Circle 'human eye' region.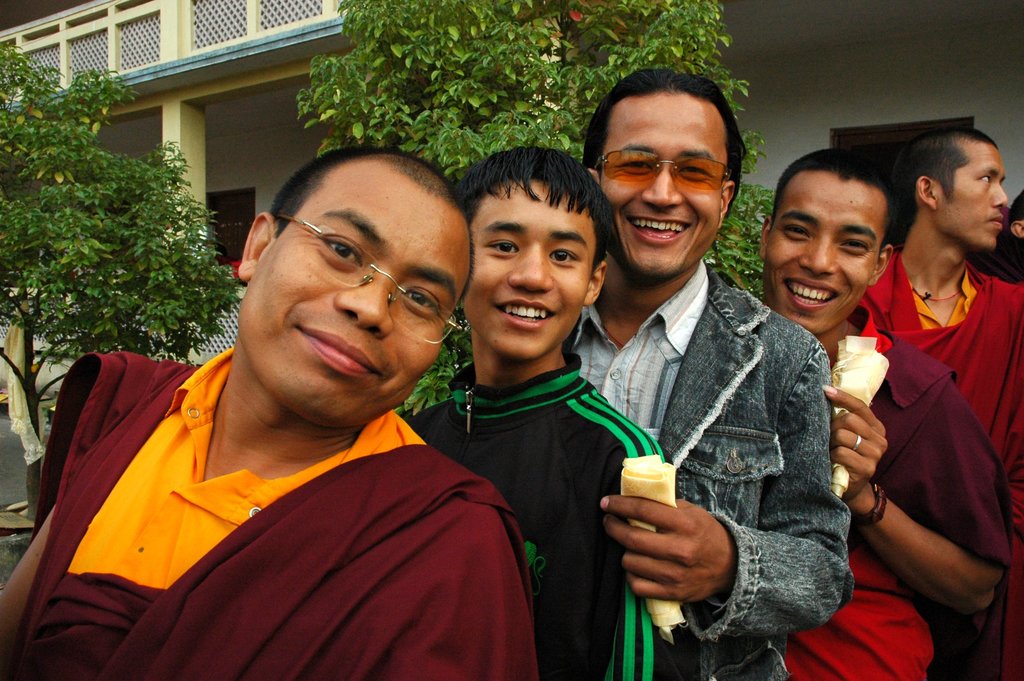
Region: 838:238:871:252.
